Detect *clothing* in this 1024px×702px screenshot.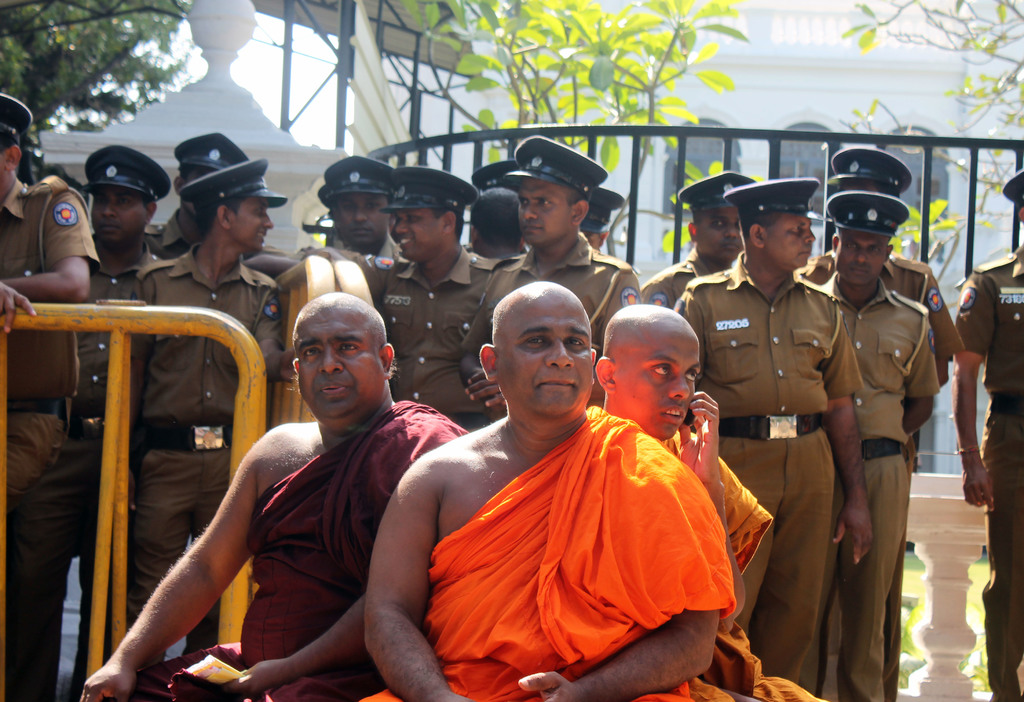
Detection: {"left": 420, "top": 364, "right": 746, "bottom": 676}.
